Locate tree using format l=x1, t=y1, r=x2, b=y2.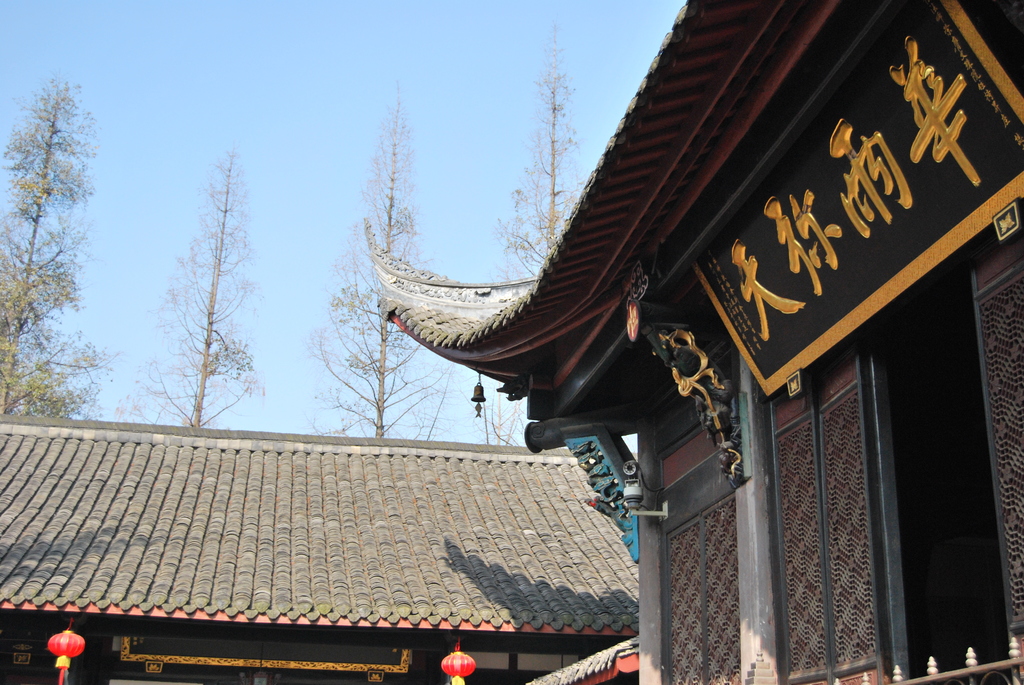
l=476, t=21, r=595, b=446.
